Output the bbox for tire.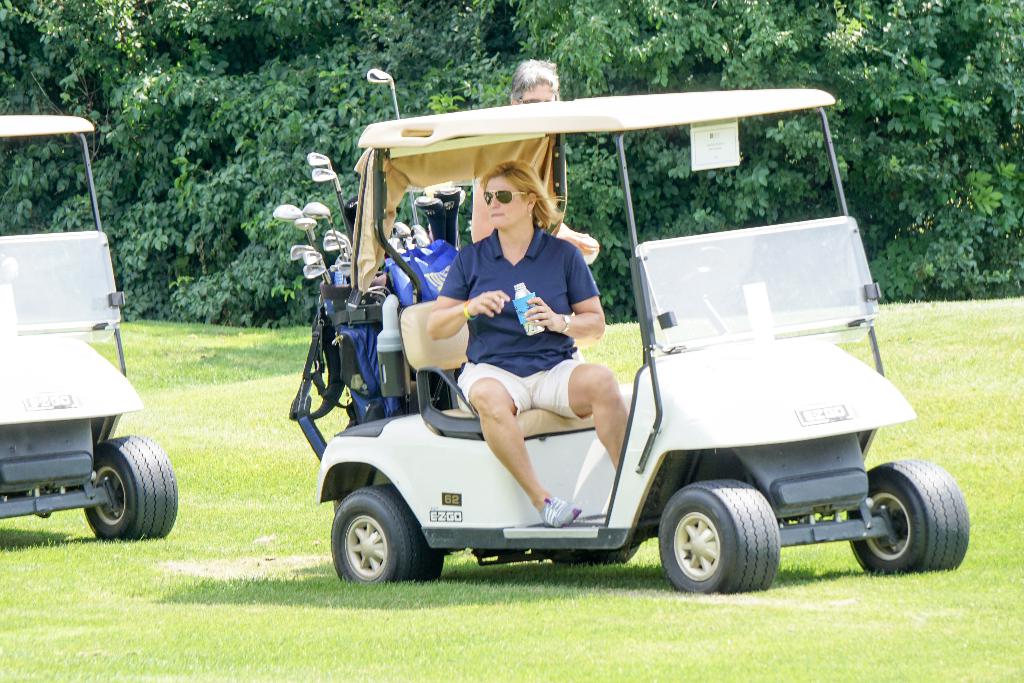
[left=844, top=458, right=977, bottom=577].
